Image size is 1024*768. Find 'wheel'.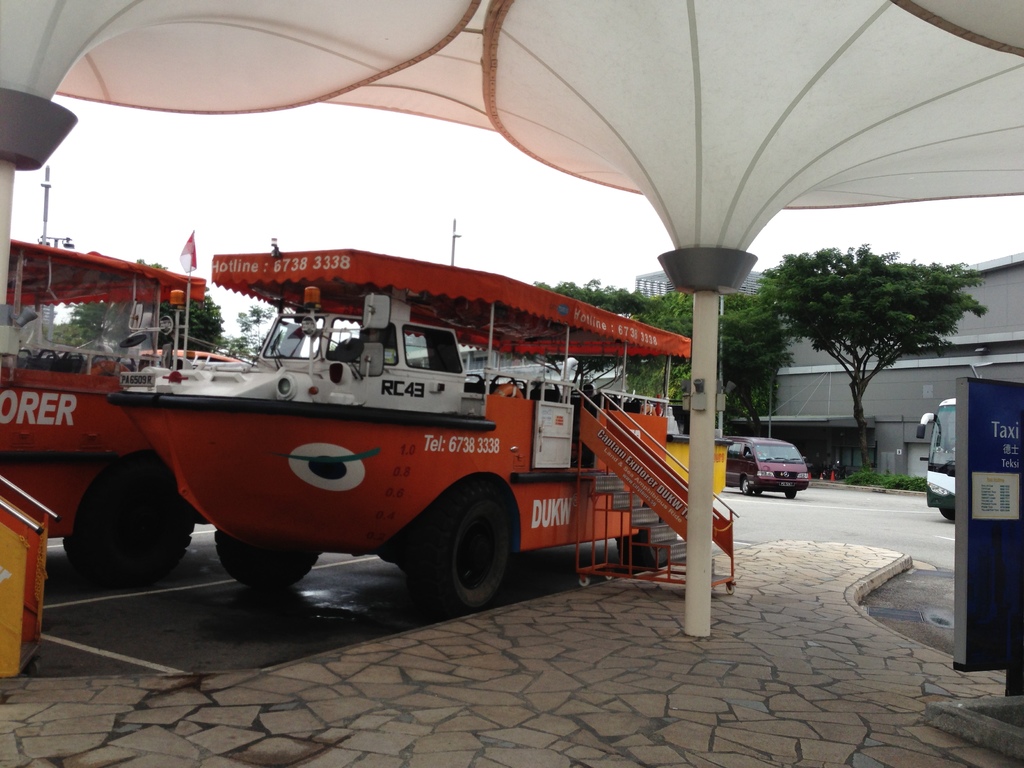
crop(212, 527, 321, 586).
